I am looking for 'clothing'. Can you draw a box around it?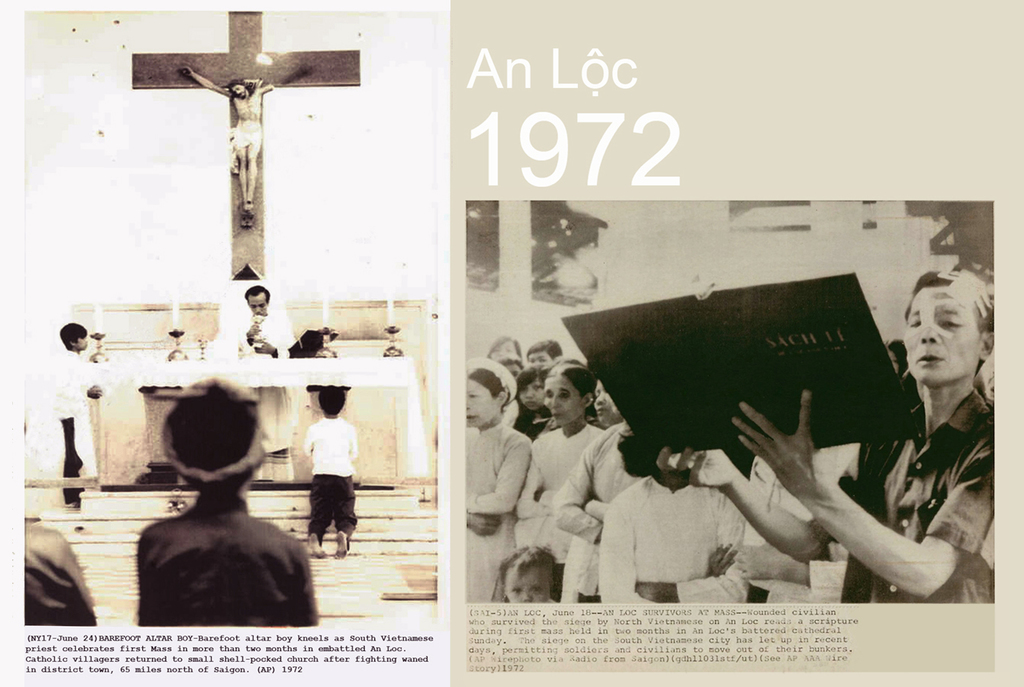
Sure, the bounding box is x1=137, y1=487, x2=318, y2=625.
